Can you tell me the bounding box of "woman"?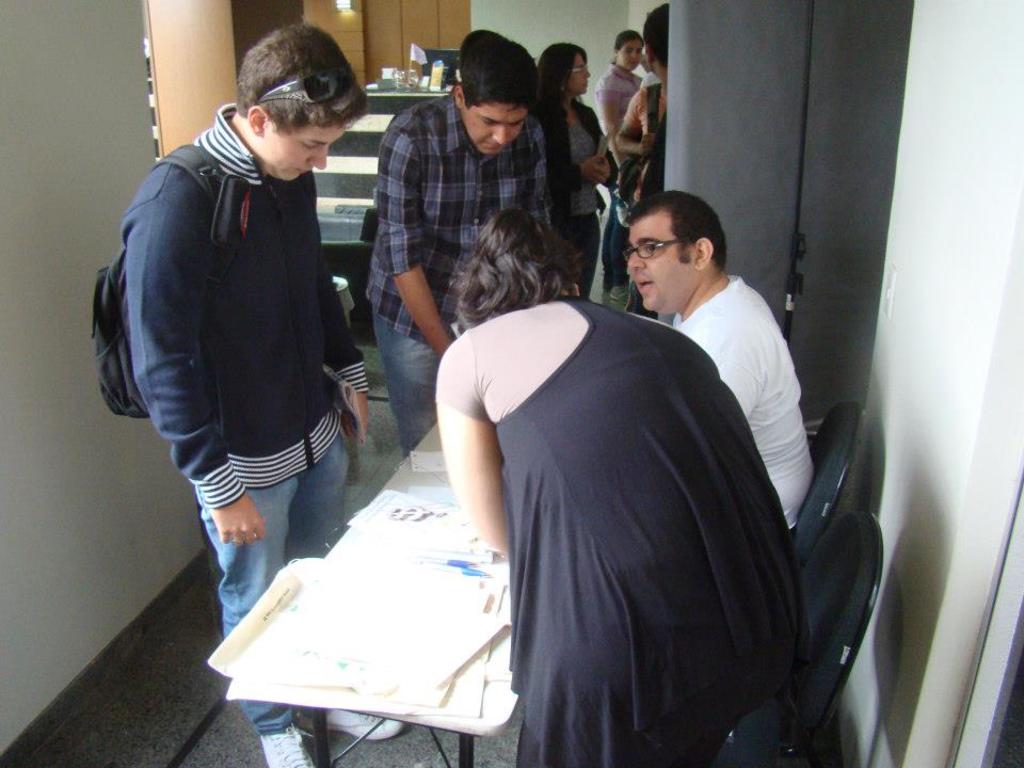
rect(387, 142, 820, 767).
